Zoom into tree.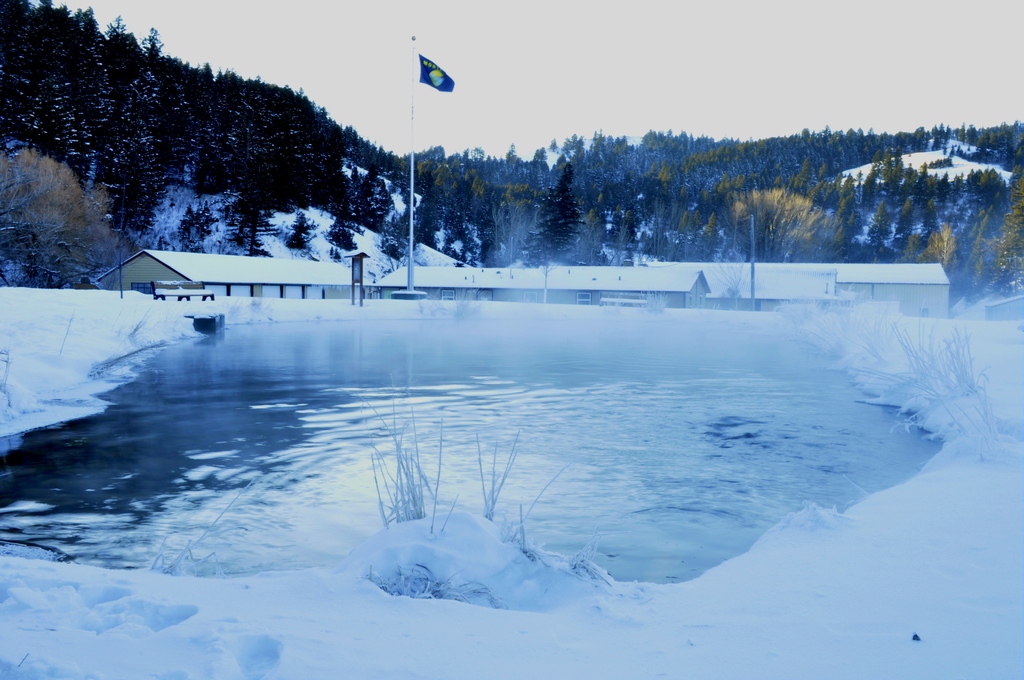
Zoom target: region(143, 25, 164, 72).
